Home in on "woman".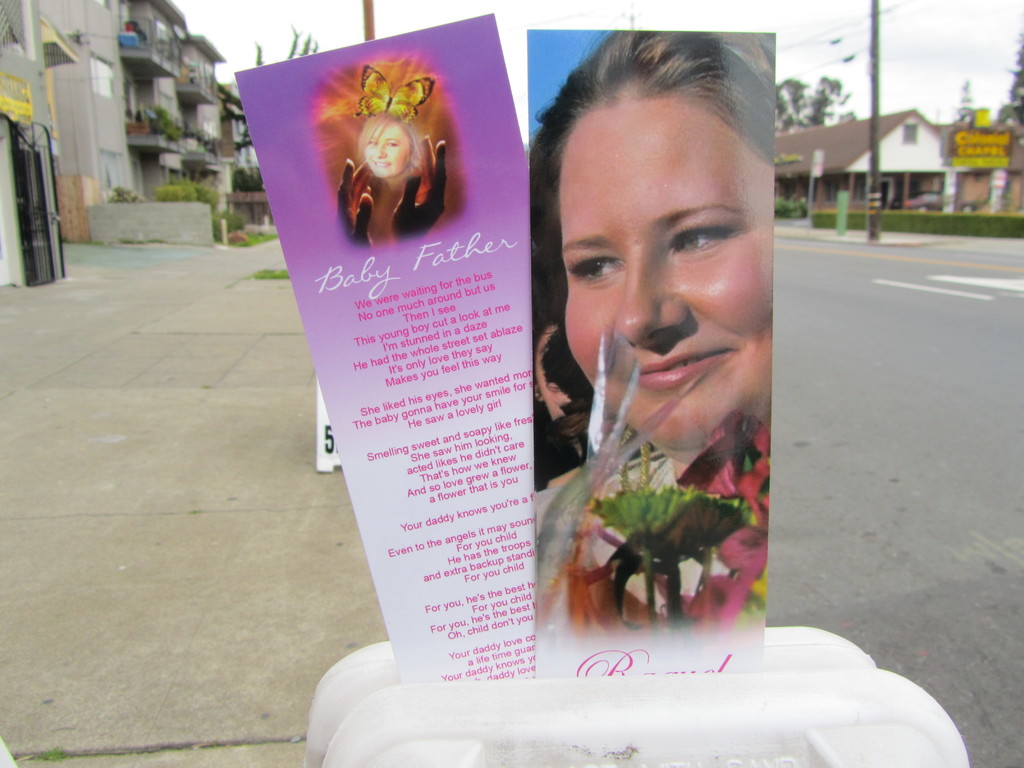
Homed in at 529/29/772/574.
